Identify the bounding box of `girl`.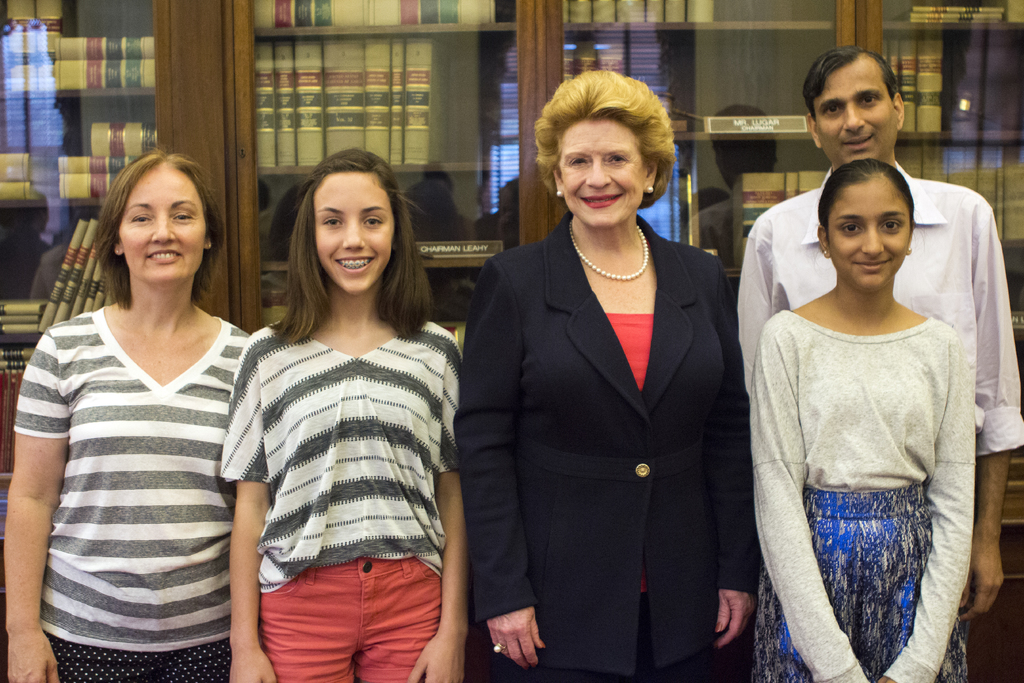
crop(220, 147, 467, 680).
